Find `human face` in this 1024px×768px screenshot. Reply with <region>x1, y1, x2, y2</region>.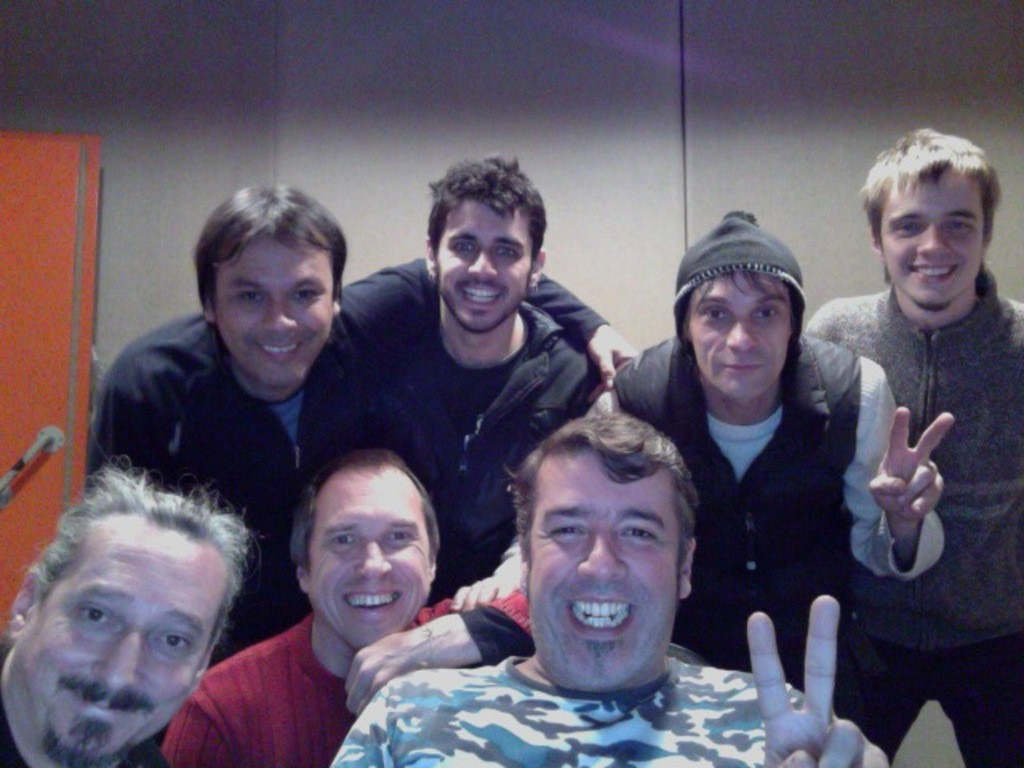
<region>307, 474, 430, 650</region>.
